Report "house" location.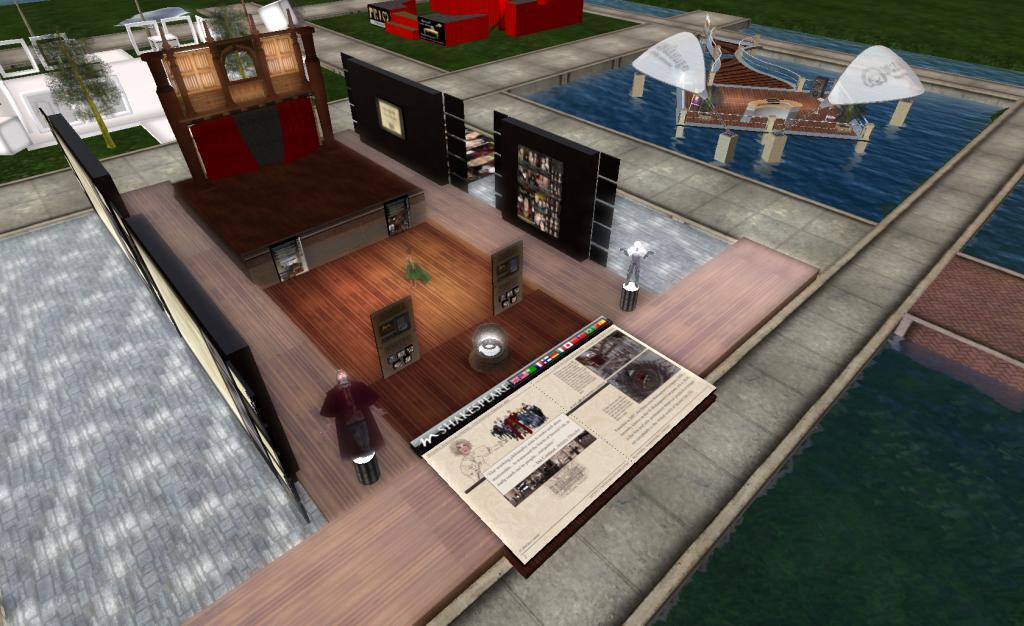
Report: bbox=[195, 0, 309, 40].
